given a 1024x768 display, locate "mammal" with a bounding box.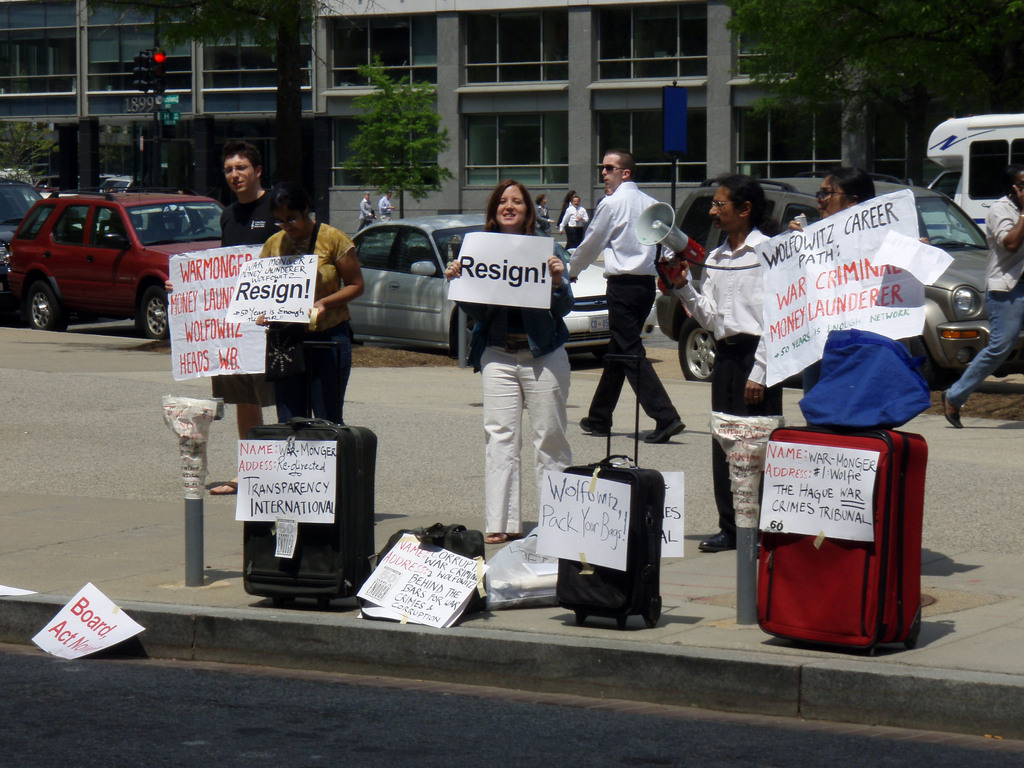
Located: region(534, 193, 550, 237).
